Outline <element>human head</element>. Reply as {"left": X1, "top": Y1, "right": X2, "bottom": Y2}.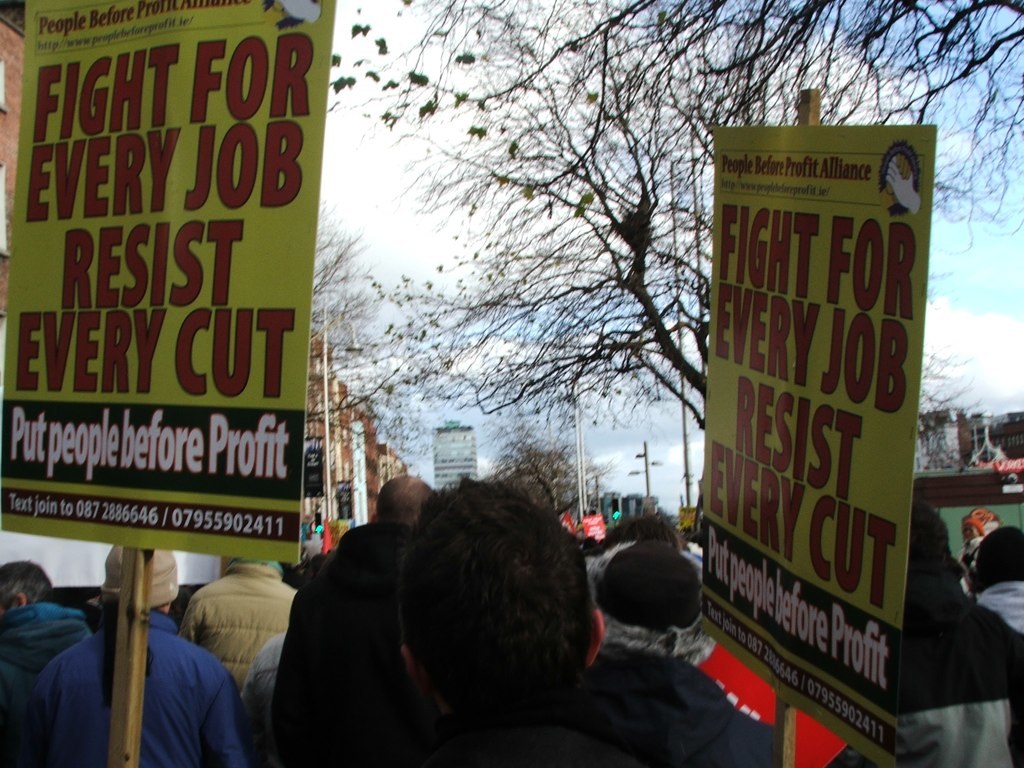
{"left": 963, "top": 508, "right": 1006, "bottom": 555}.
